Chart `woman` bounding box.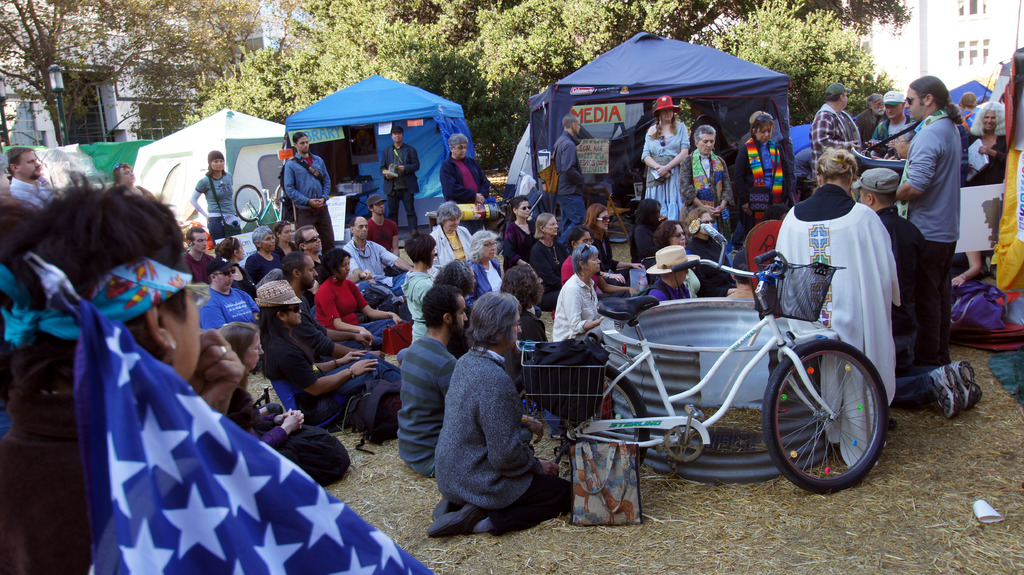
Charted: region(214, 326, 362, 479).
